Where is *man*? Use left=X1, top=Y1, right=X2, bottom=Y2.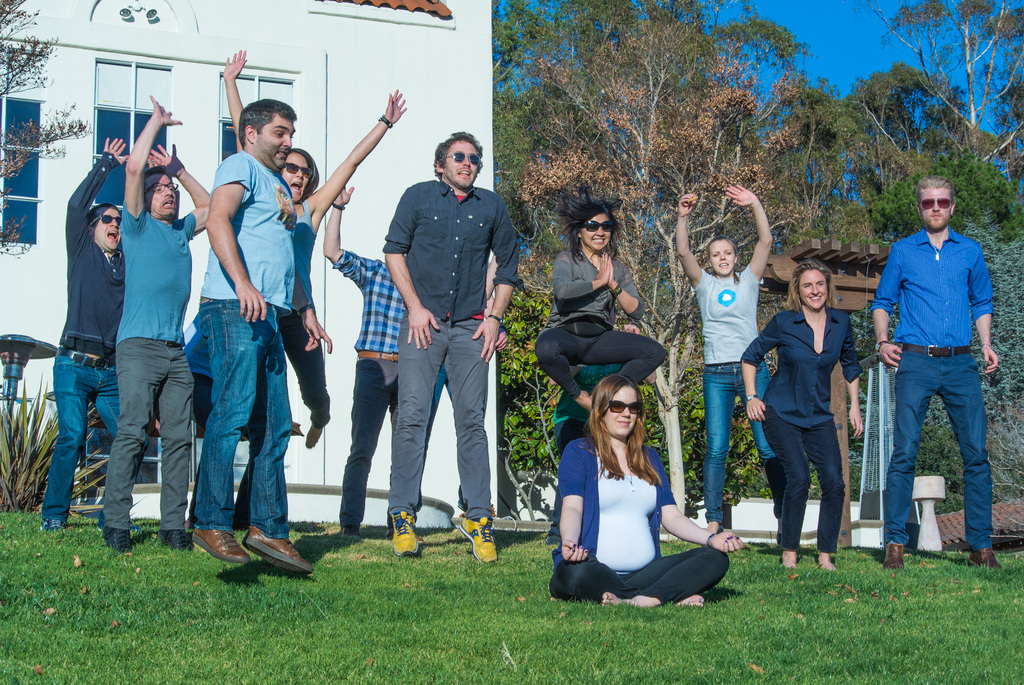
left=97, top=93, right=212, bottom=555.
